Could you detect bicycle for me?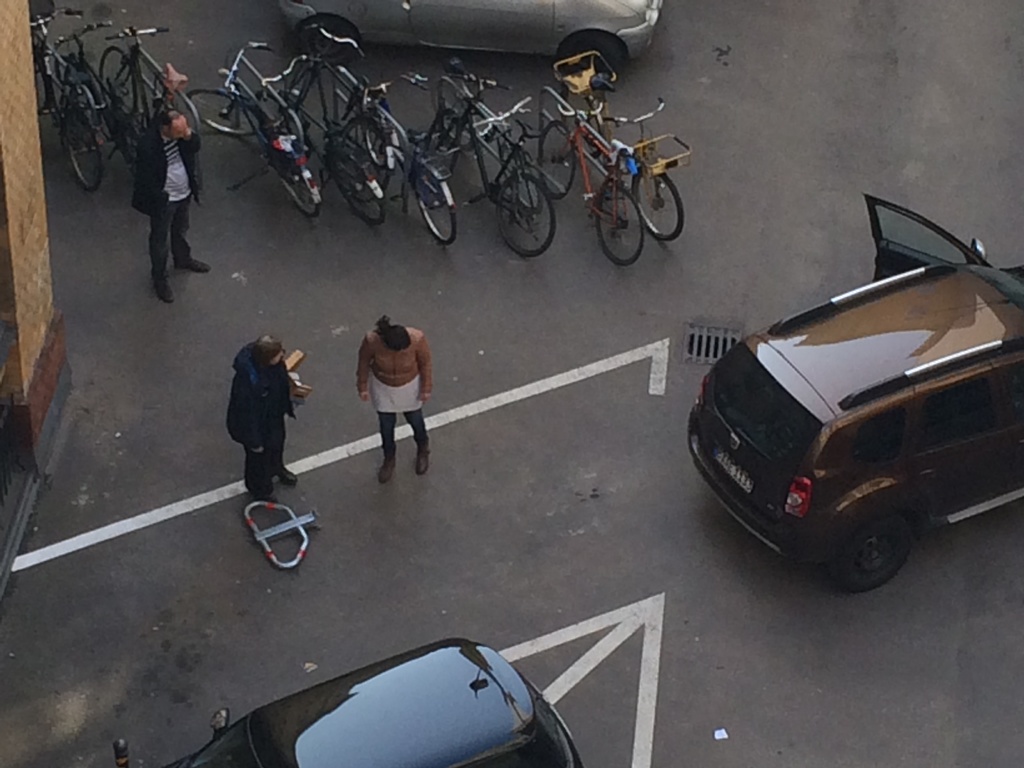
Detection result: bbox=[453, 48, 538, 177].
